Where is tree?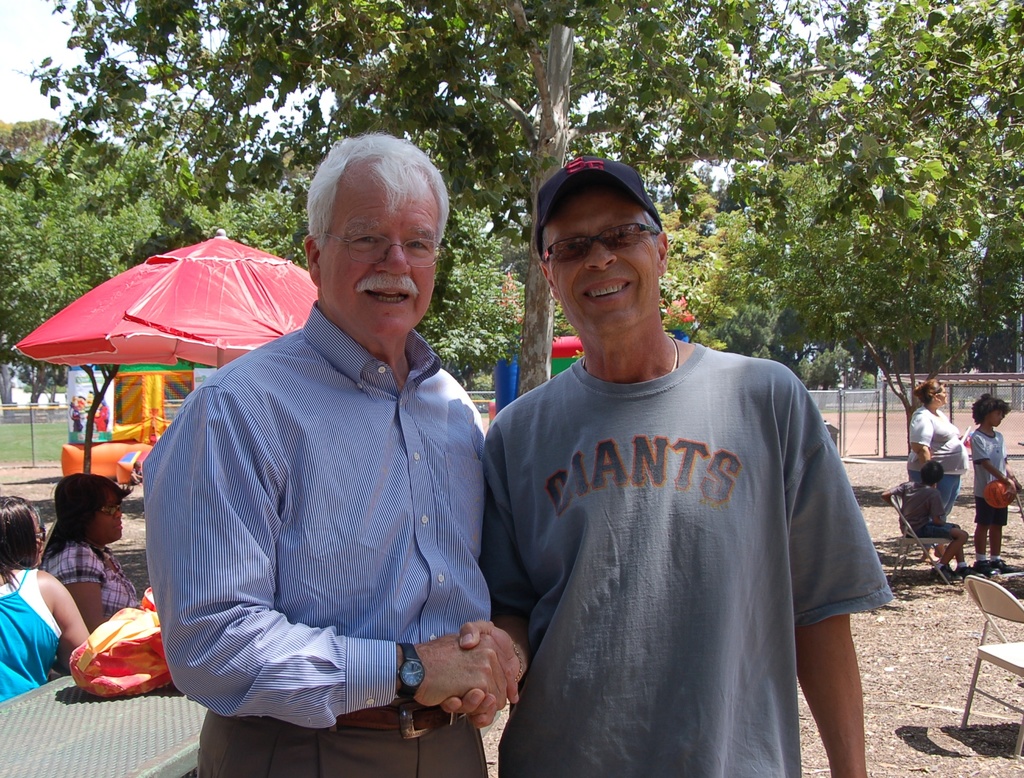
x1=191, y1=154, x2=316, y2=266.
